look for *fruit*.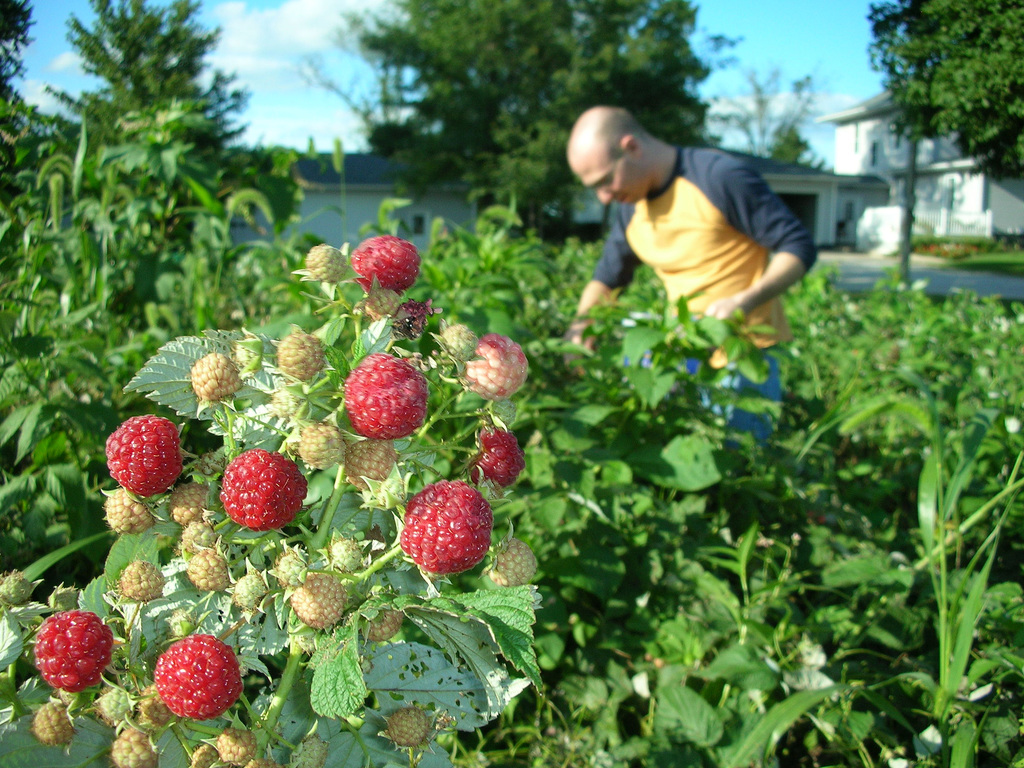
Found: (120, 562, 166, 602).
